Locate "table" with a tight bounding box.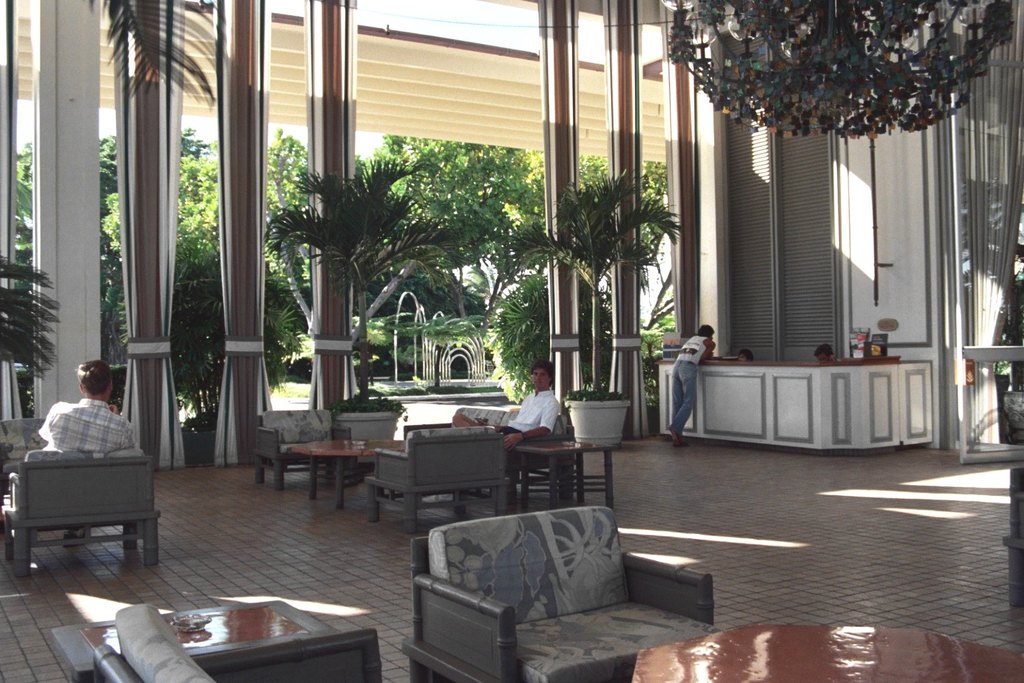
(x1=88, y1=589, x2=385, y2=679).
